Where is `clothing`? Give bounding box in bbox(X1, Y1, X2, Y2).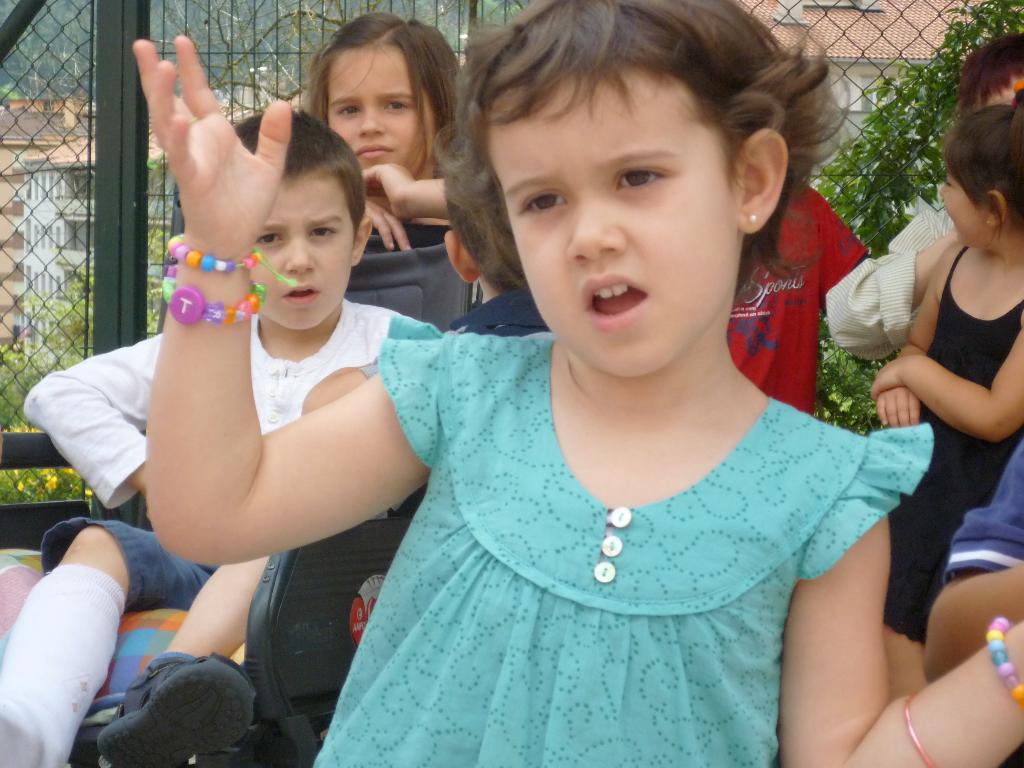
bbox(733, 178, 867, 405).
